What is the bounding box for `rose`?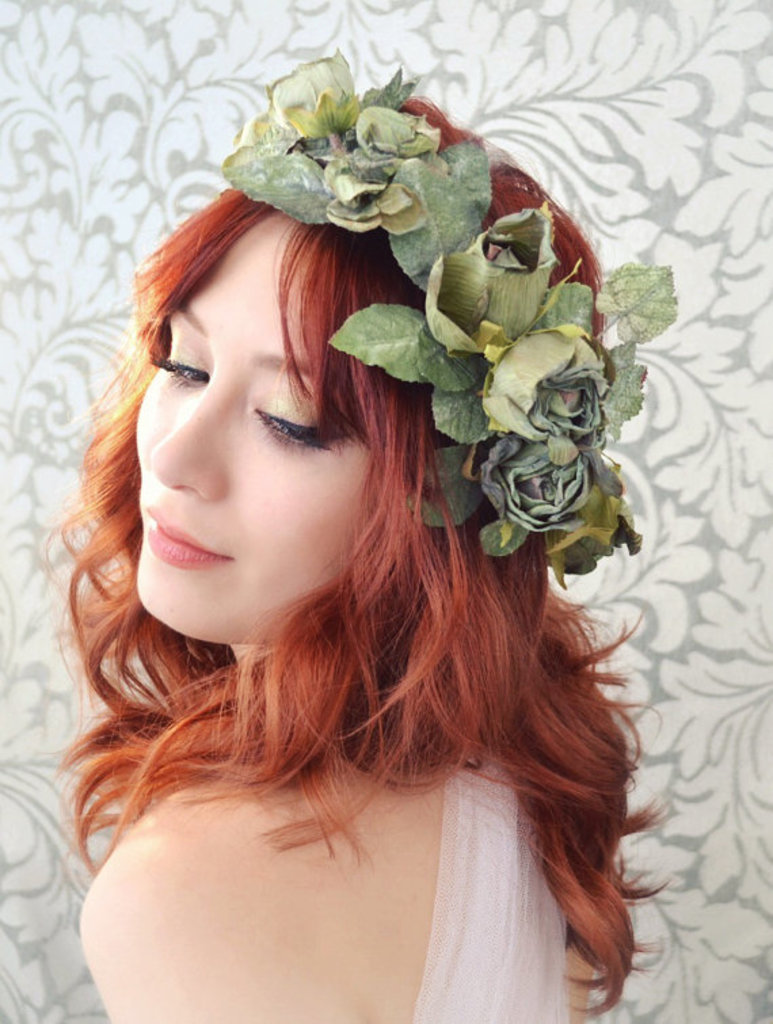
<bbox>263, 46, 351, 141</bbox>.
